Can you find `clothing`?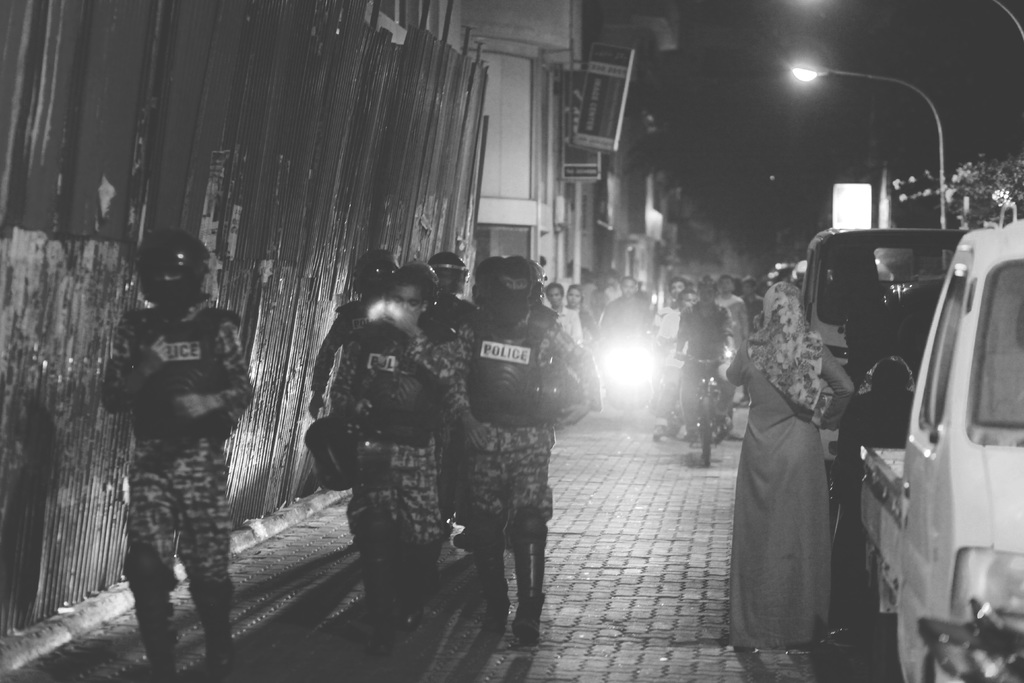
Yes, bounding box: (95,249,246,614).
